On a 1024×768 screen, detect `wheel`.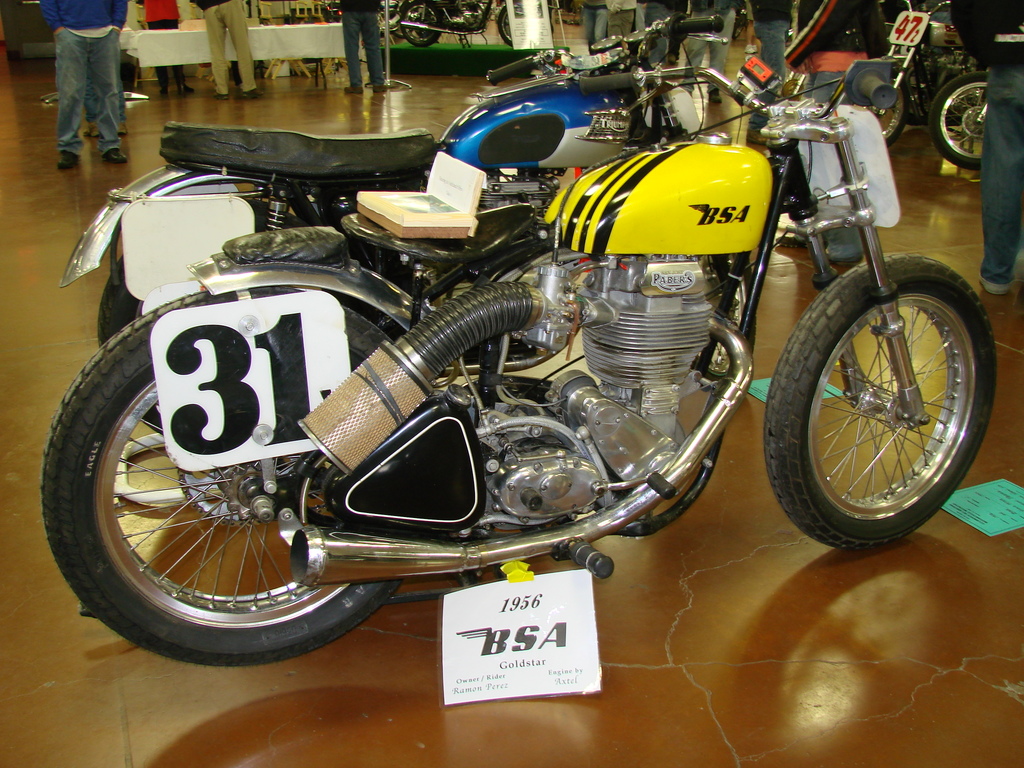
(x1=495, y1=0, x2=552, y2=46).
